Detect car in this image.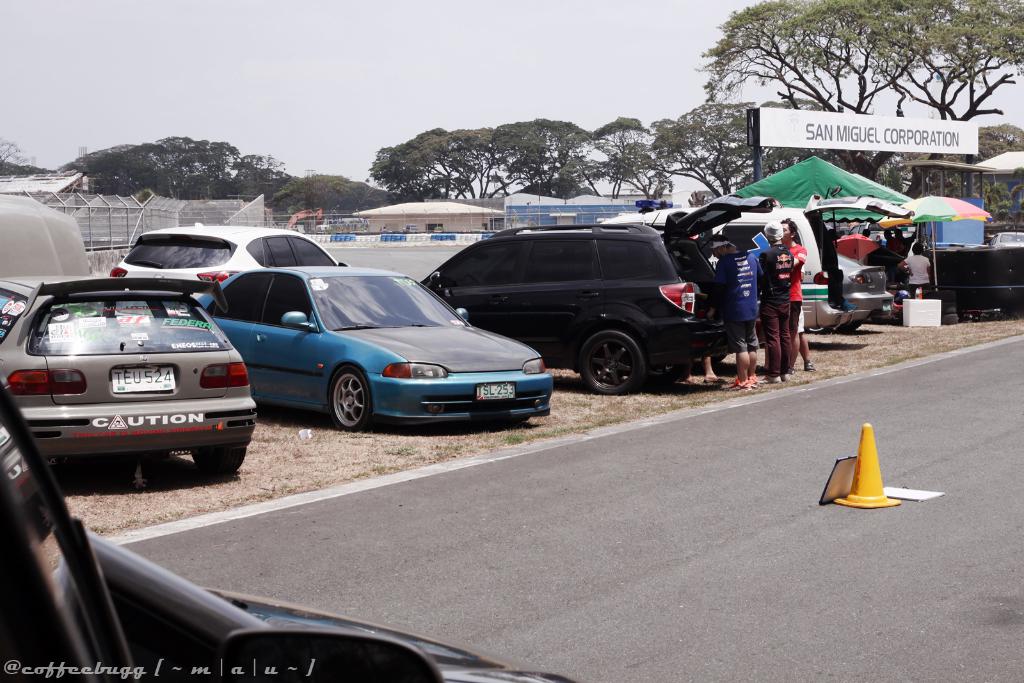
Detection: <box>414,190,765,395</box>.
